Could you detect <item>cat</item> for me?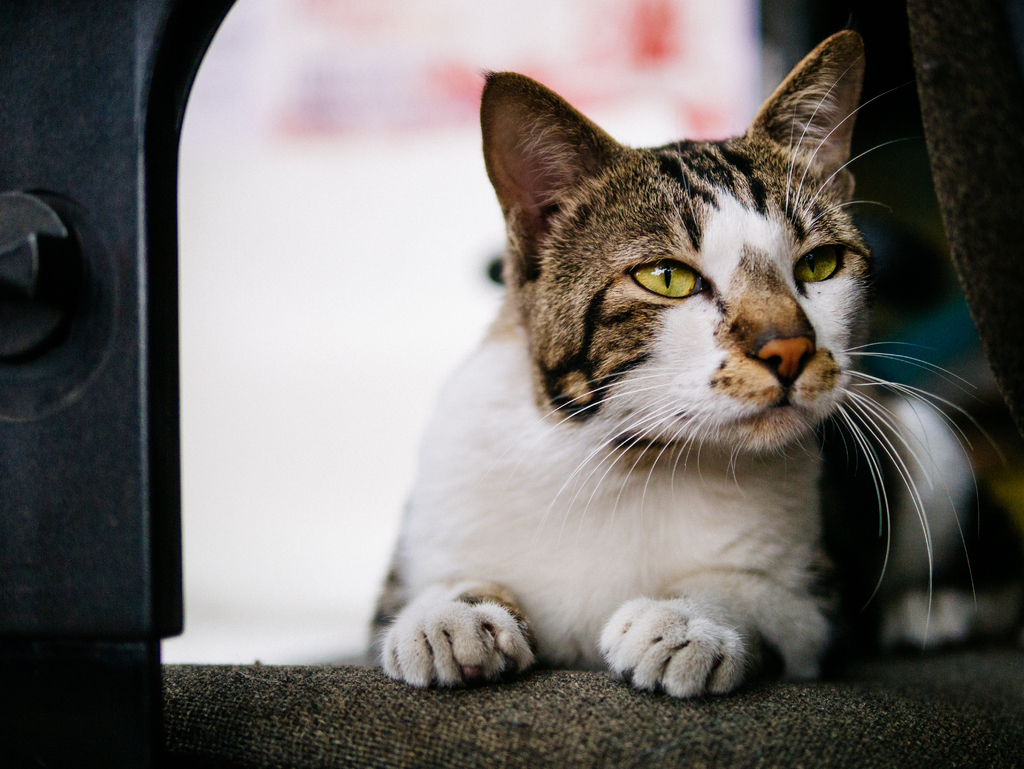
Detection result: pyautogui.locateOnScreen(356, 24, 1023, 713).
